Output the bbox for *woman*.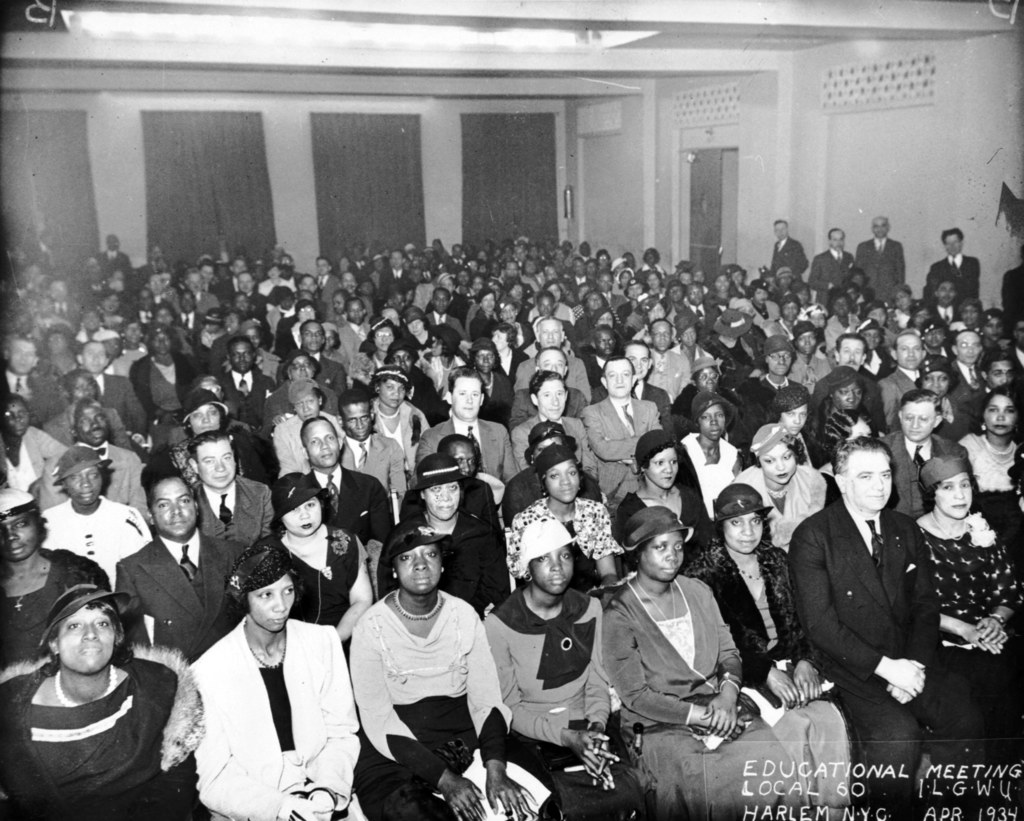
[x1=730, y1=421, x2=839, y2=561].
